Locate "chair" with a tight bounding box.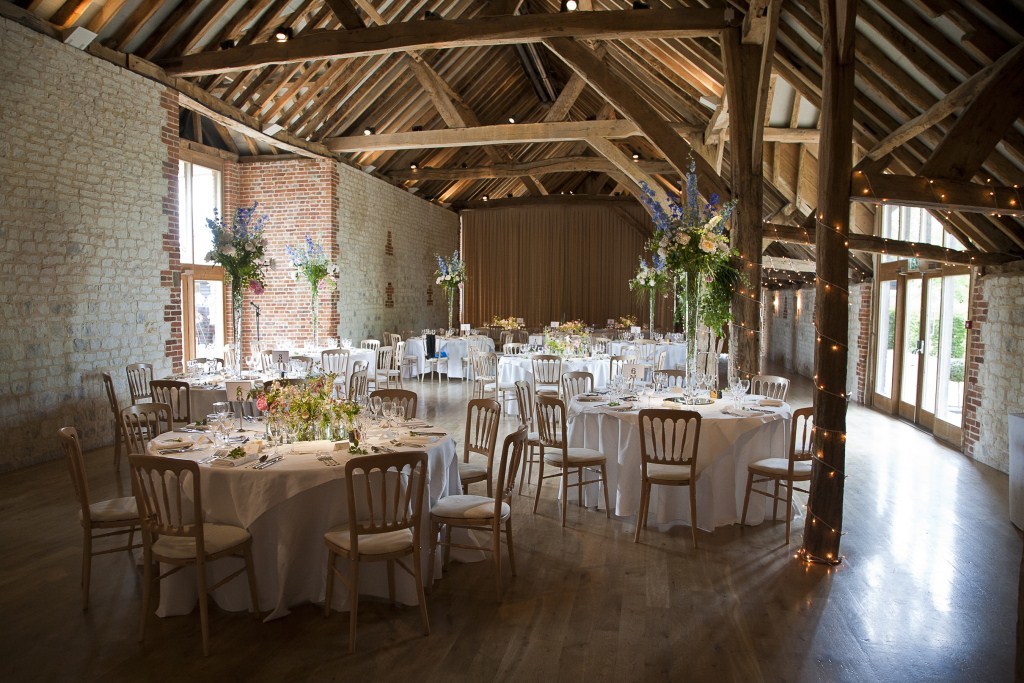
<bbox>748, 372, 788, 401</bbox>.
